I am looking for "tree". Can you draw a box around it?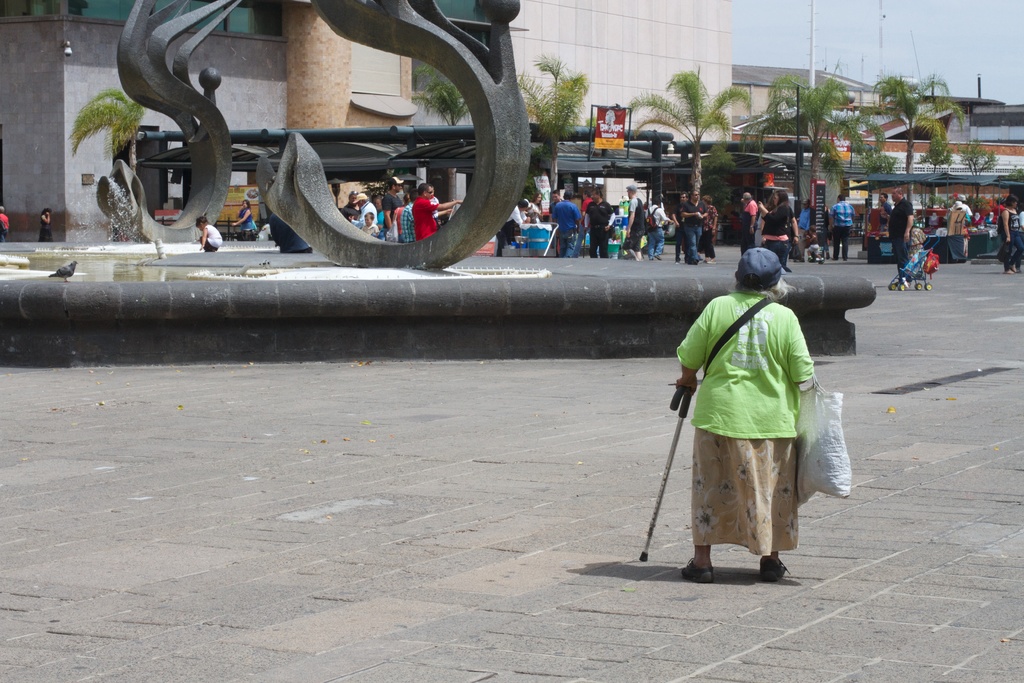
Sure, the bounding box is {"x1": 741, "y1": 74, "x2": 881, "y2": 173}.
